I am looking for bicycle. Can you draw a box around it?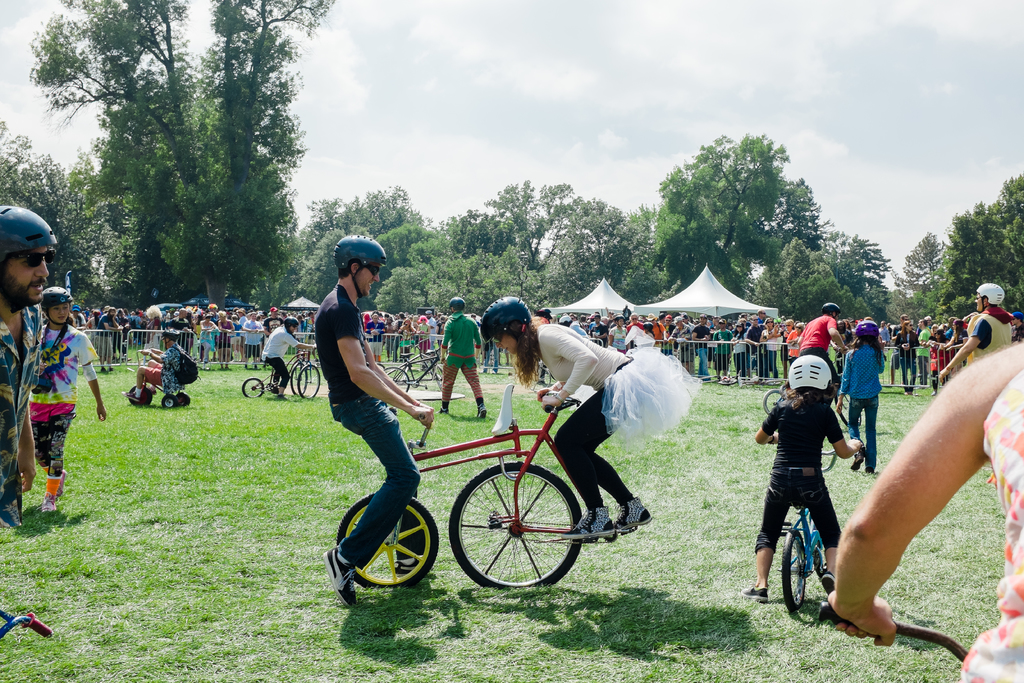
Sure, the bounding box is (x1=327, y1=390, x2=644, y2=597).
